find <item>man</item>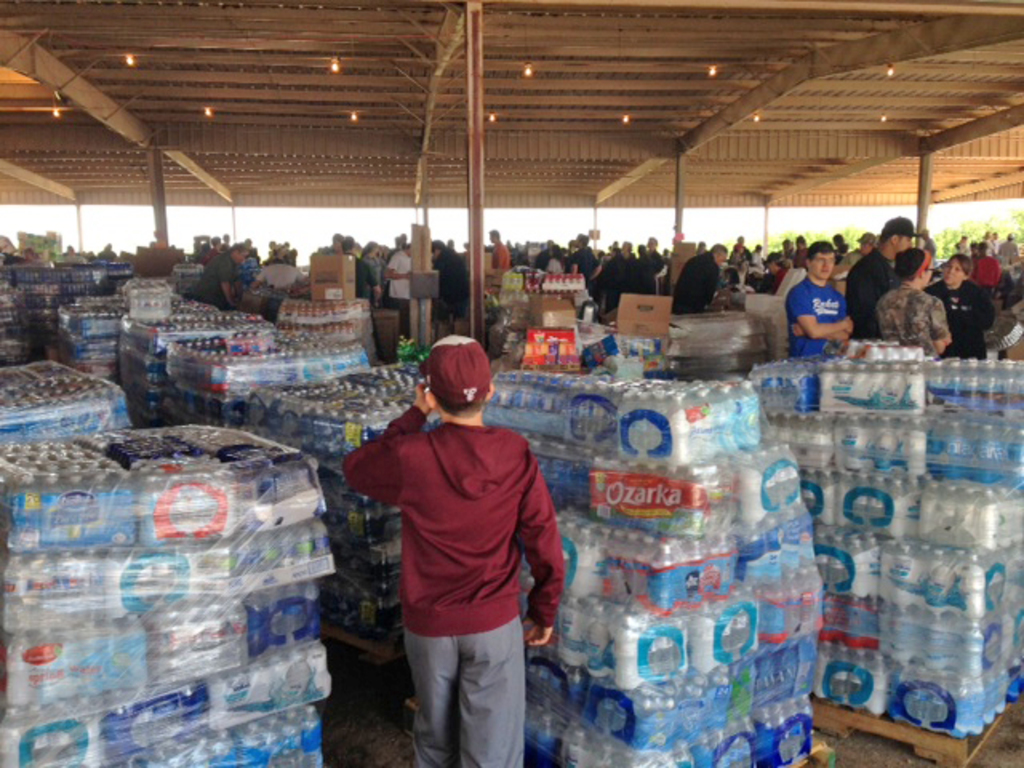
pyautogui.locateOnScreen(605, 240, 638, 314)
